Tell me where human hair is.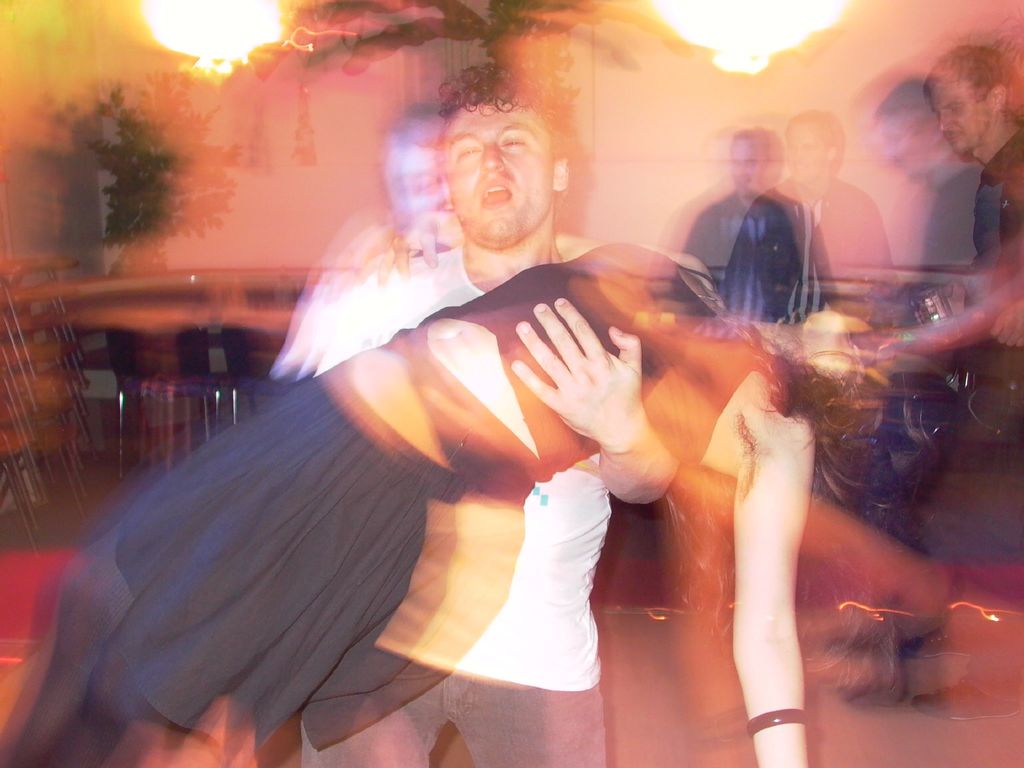
human hair is at [left=444, top=57, right=573, bottom=127].
